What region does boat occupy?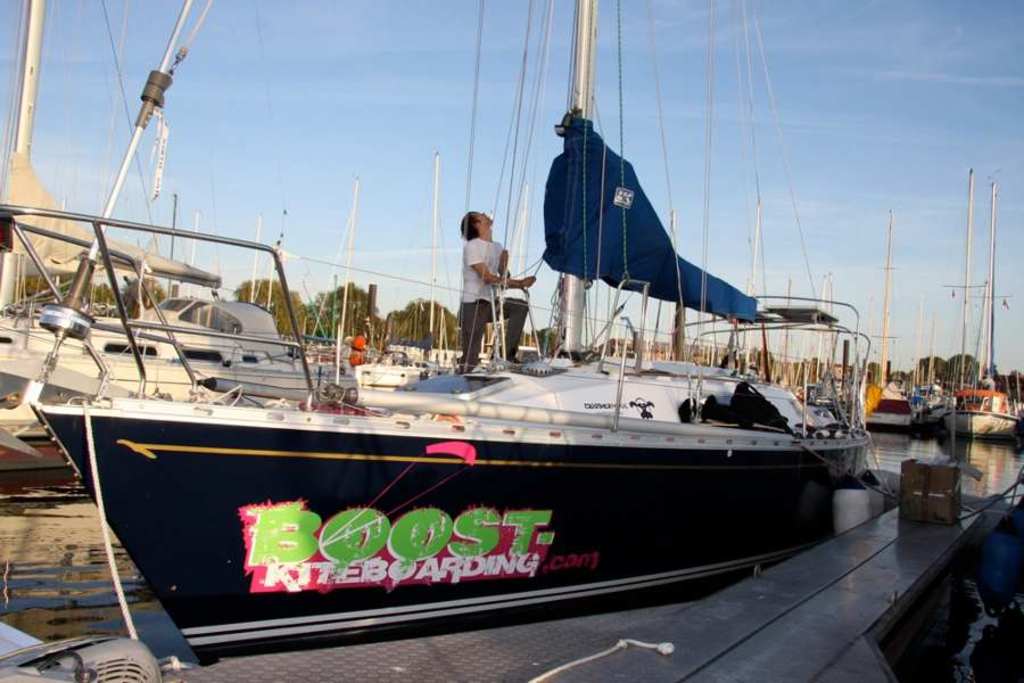
<box>942,180,1021,453</box>.
